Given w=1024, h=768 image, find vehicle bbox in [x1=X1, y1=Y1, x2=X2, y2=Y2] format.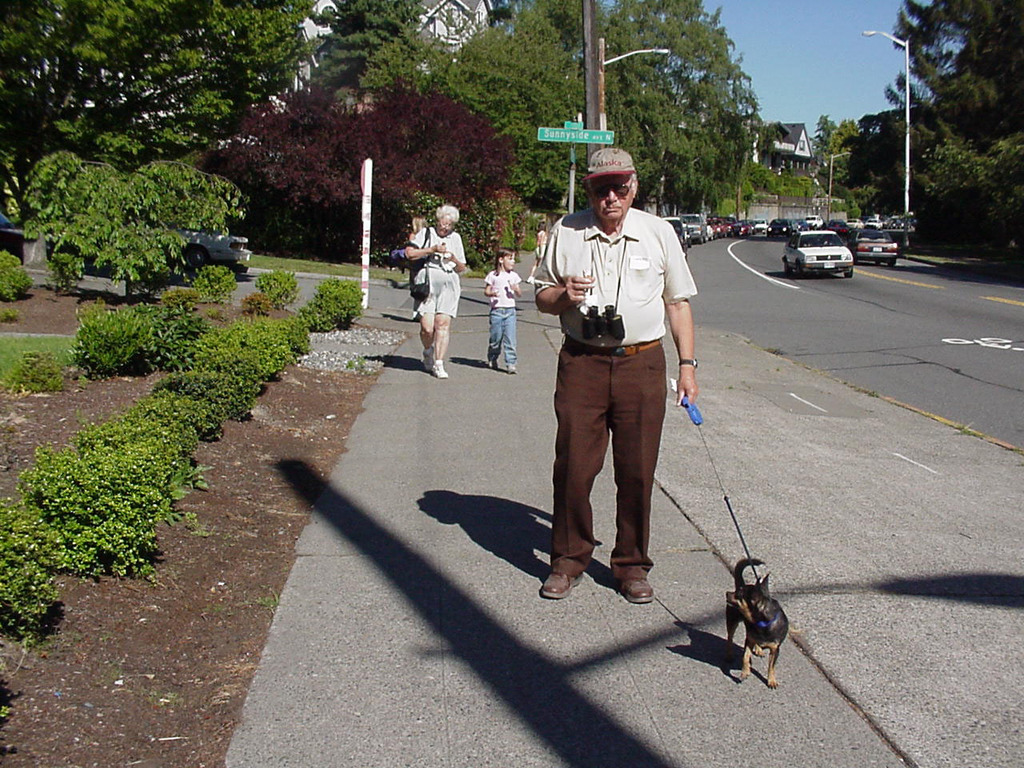
[x1=680, y1=214, x2=710, y2=242].
